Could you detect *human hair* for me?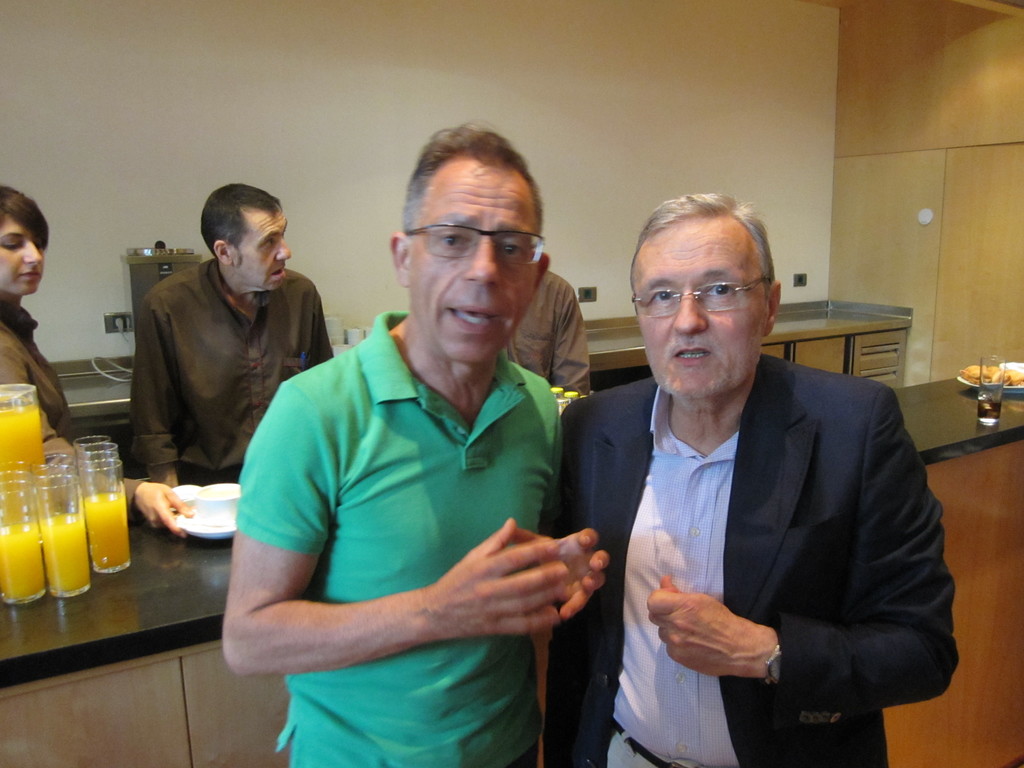
Detection result: Rect(625, 195, 773, 300).
